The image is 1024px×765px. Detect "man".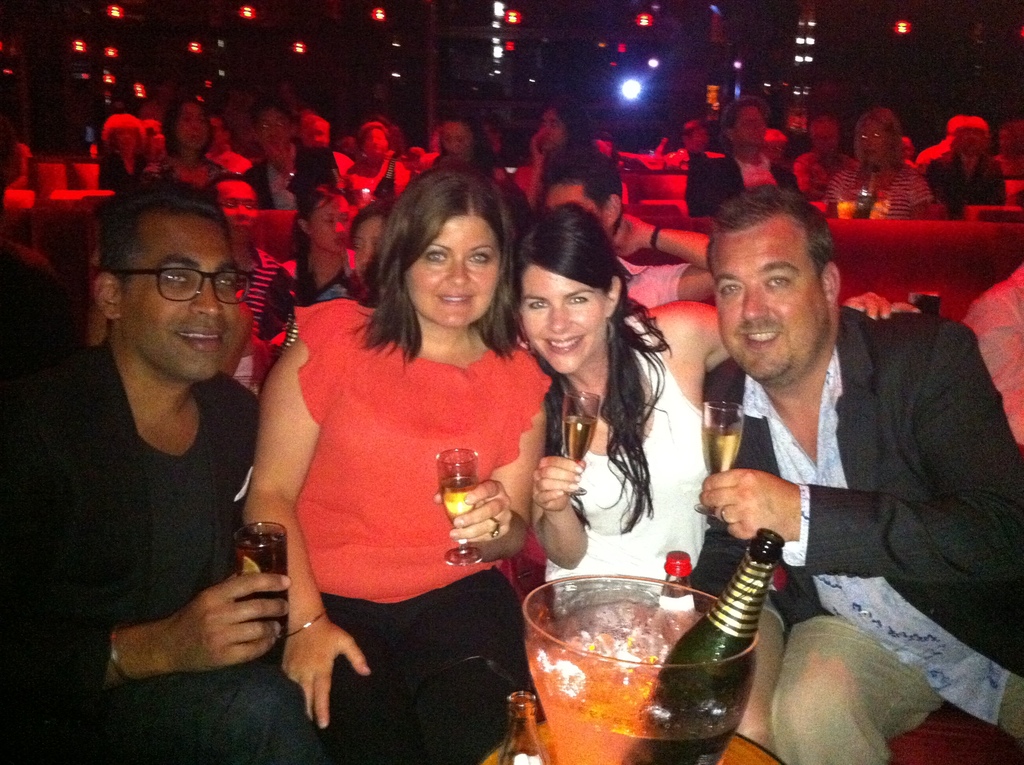
Detection: l=0, t=177, r=313, b=764.
